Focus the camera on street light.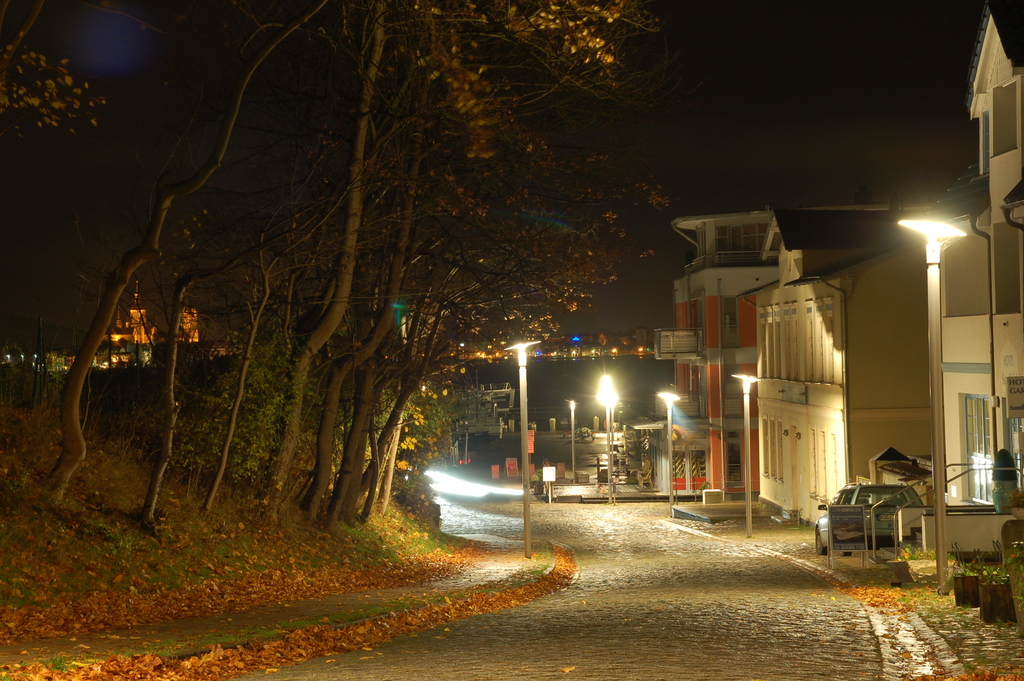
Focus region: left=612, top=390, right=625, bottom=491.
